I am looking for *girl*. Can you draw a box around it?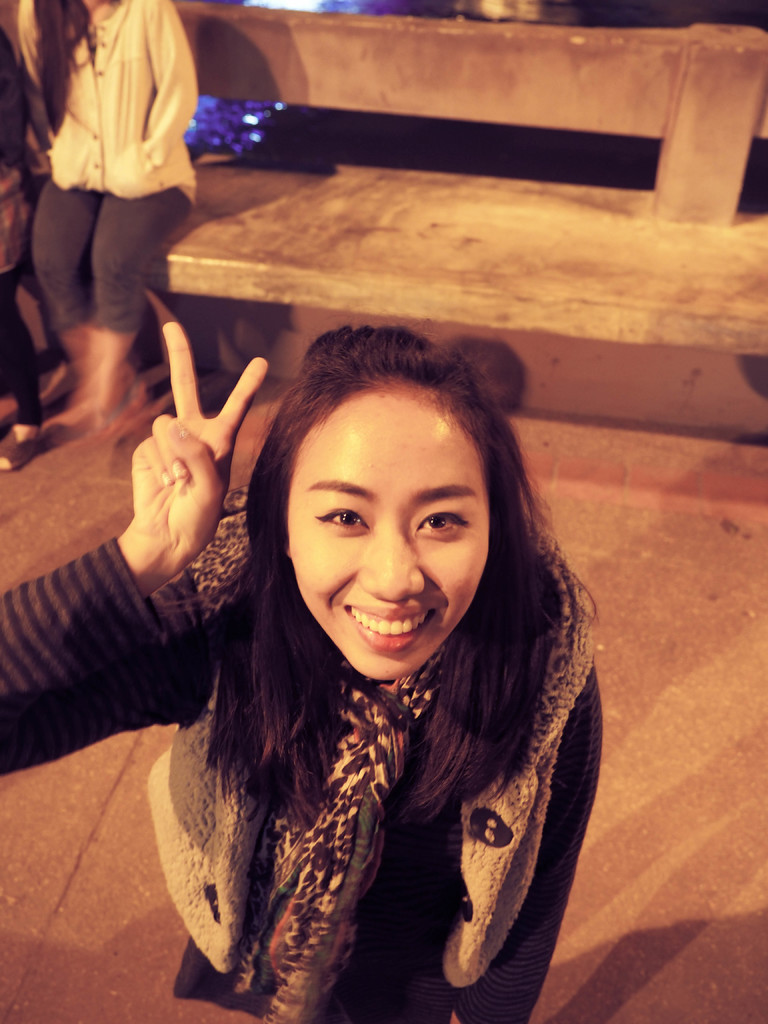
Sure, the bounding box is <bbox>13, 0, 197, 423</bbox>.
